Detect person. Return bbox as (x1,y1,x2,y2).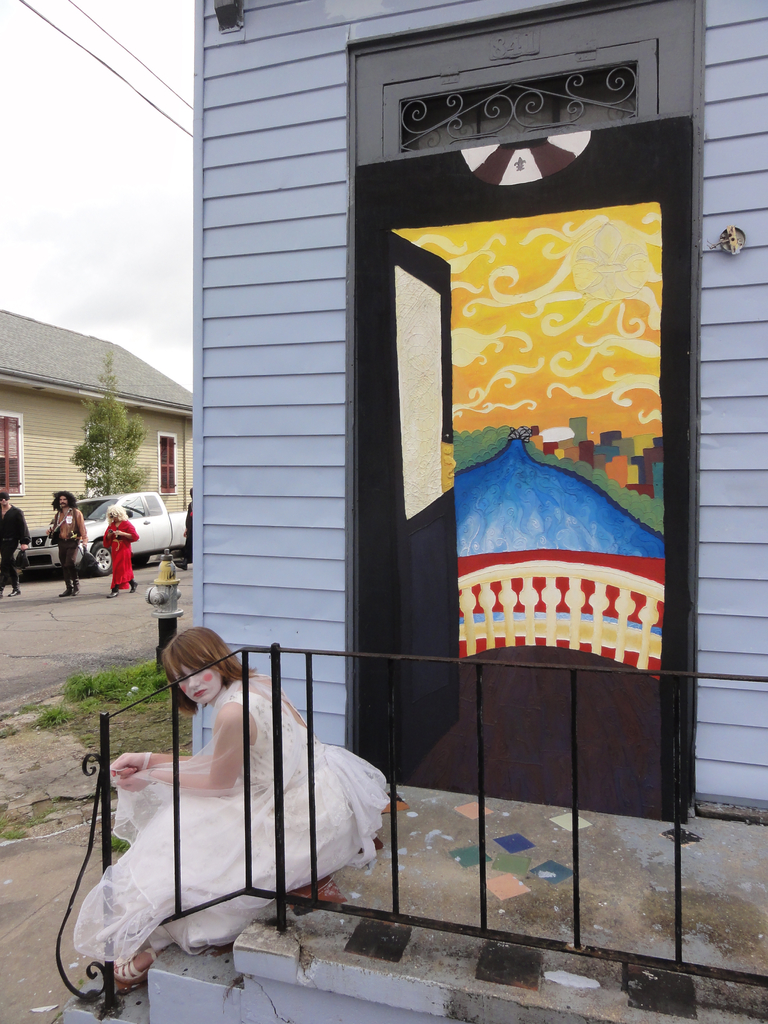
(47,488,88,593).
